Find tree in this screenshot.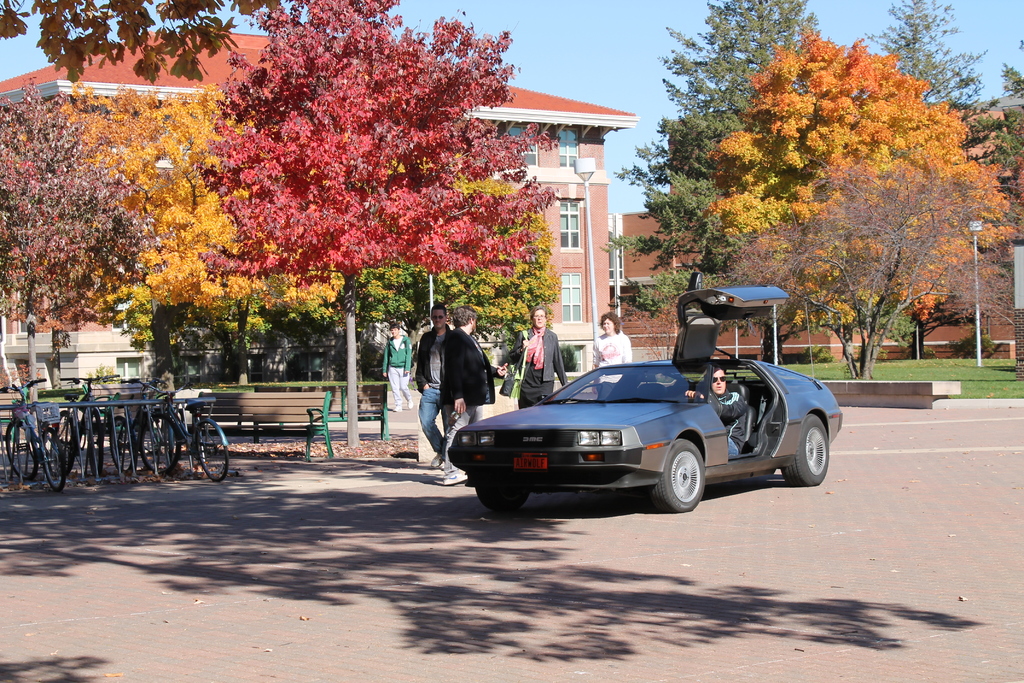
The bounding box for tree is [193, 0, 564, 415].
